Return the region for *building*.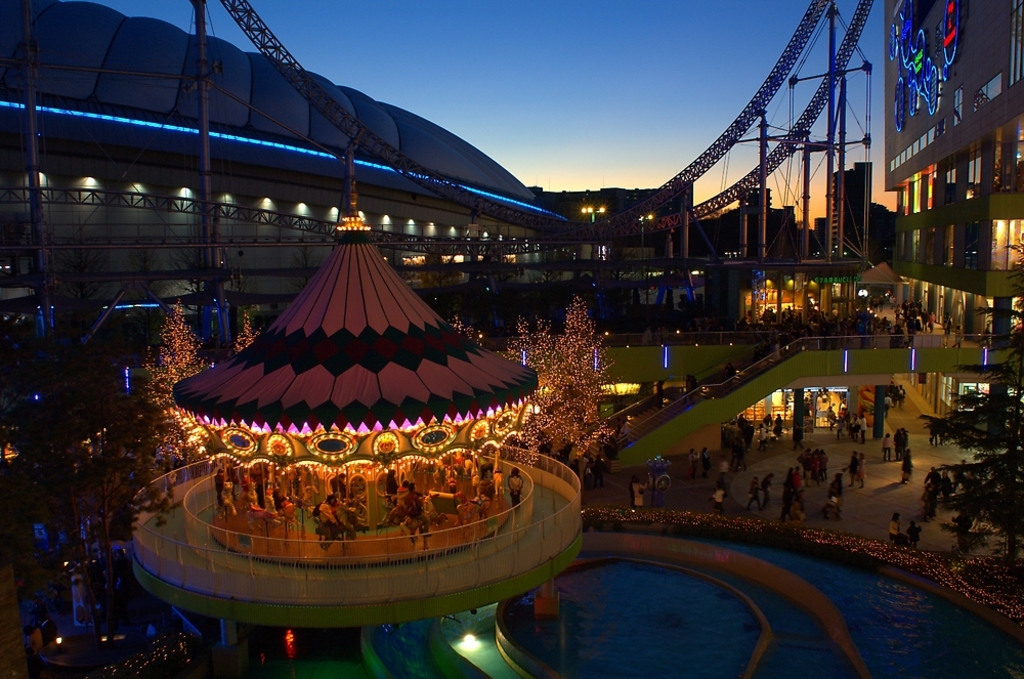
(x1=0, y1=0, x2=571, y2=444).
